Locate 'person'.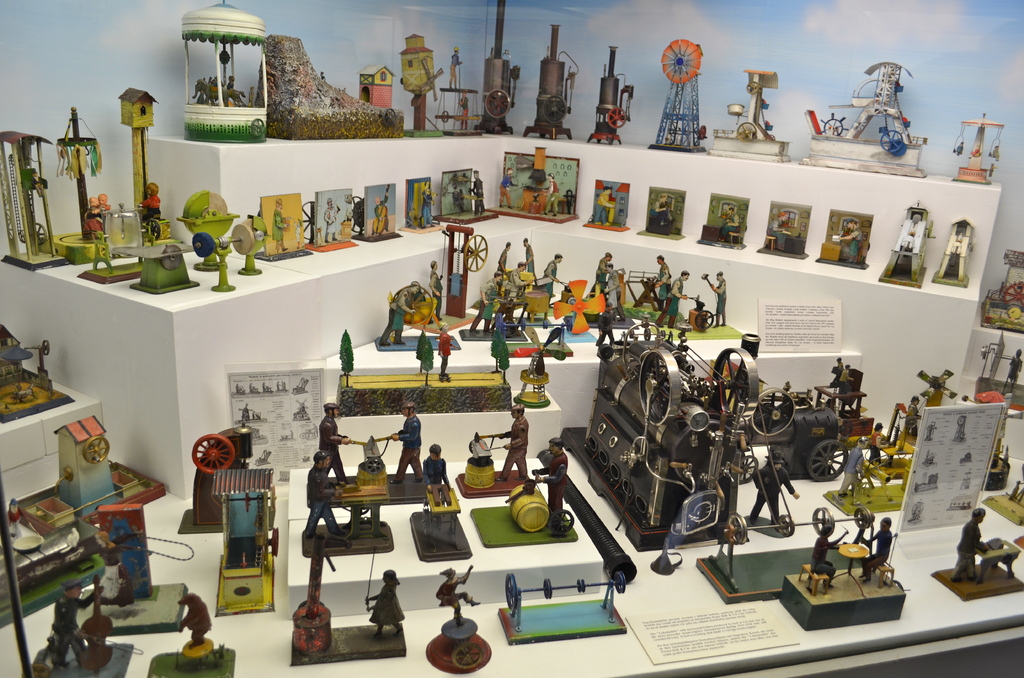
Bounding box: <region>808, 521, 846, 594</region>.
